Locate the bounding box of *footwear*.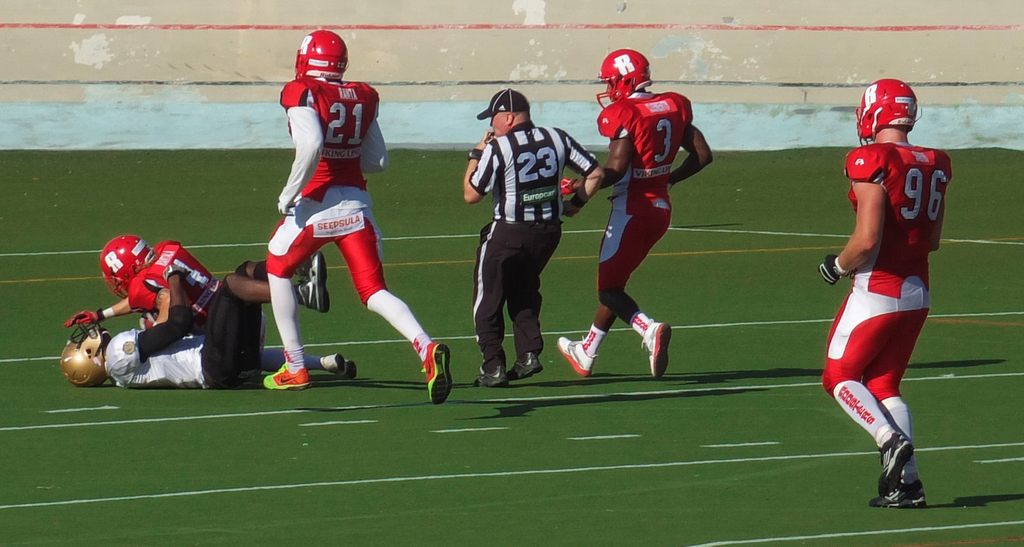
Bounding box: <region>559, 336, 591, 378</region>.
